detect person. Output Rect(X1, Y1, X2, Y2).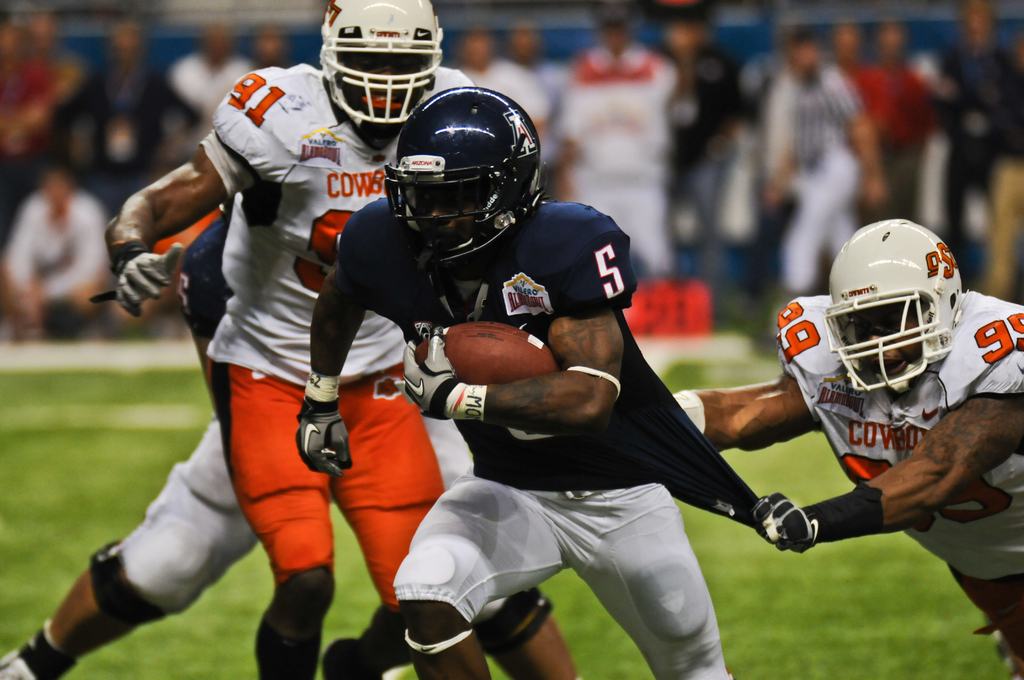
Rect(31, 0, 177, 236).
